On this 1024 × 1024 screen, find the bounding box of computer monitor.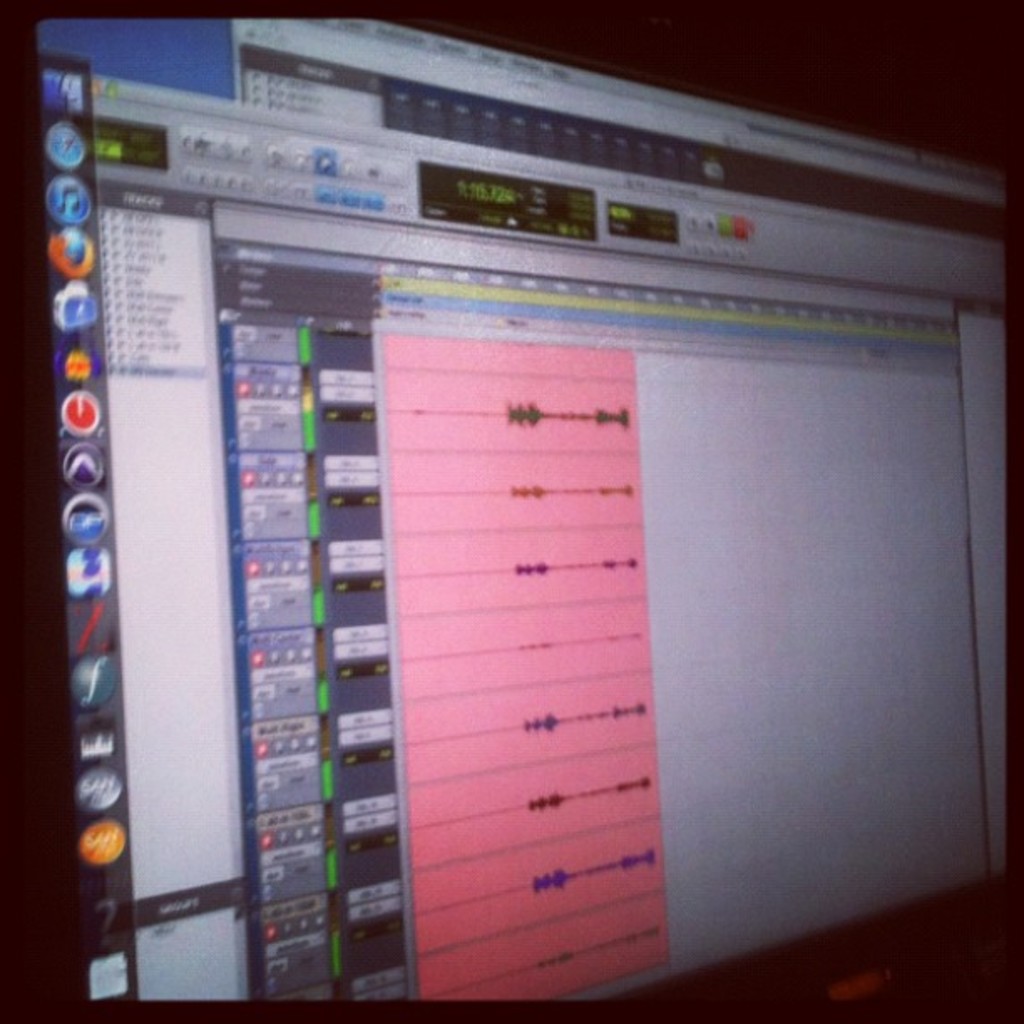
Bounding box: locate(45, 149, 1002, 1023).
